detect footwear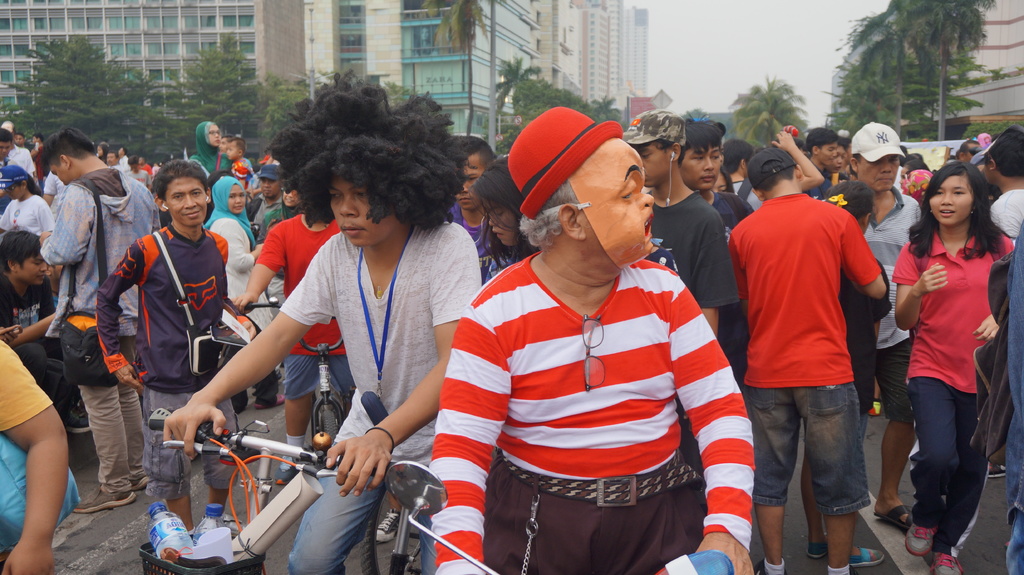
crop(898, 525, 940, 558)
